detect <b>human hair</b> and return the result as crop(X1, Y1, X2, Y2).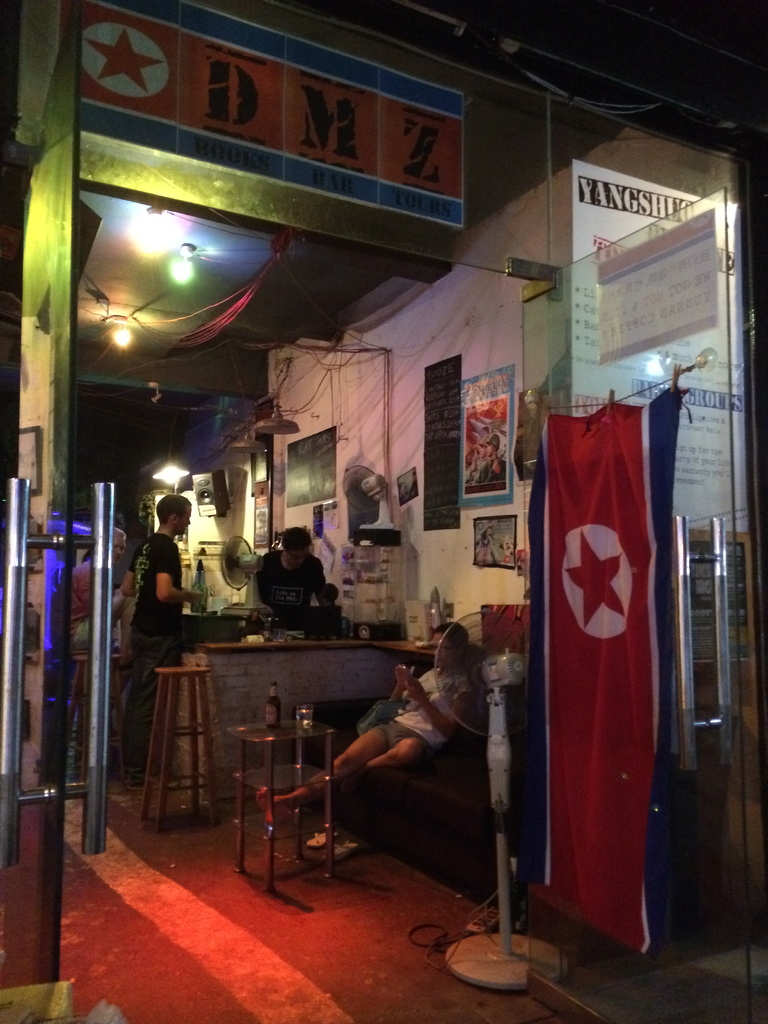
crop(151, 493, 193, 523).
